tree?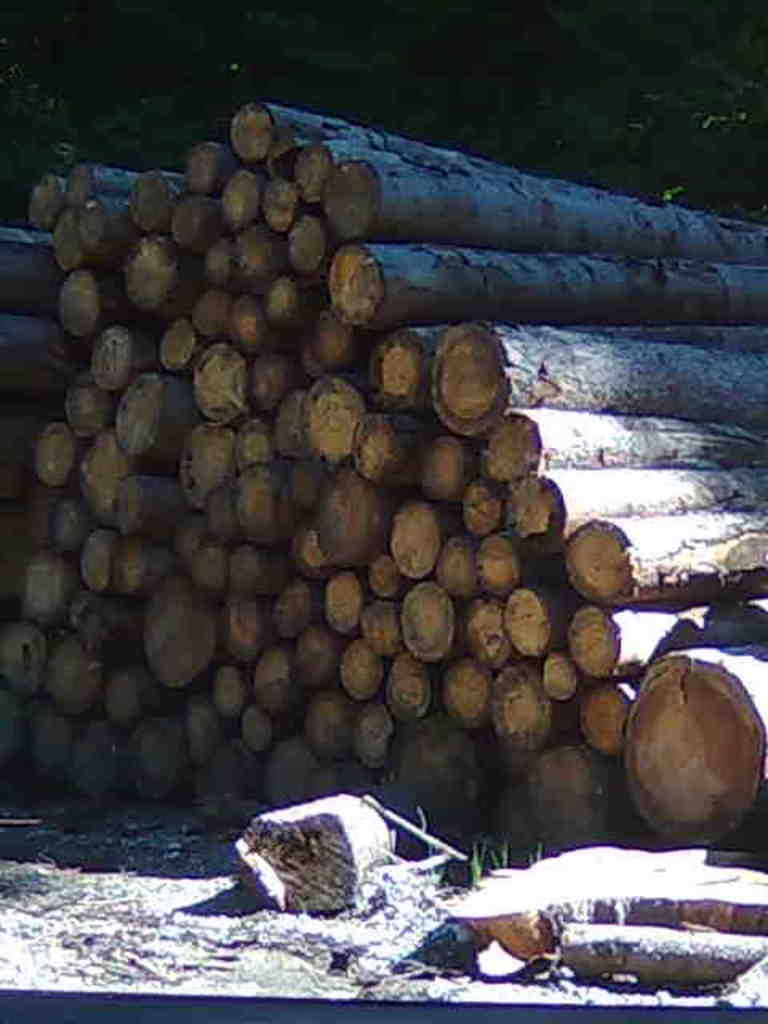
box(0, 0, 767, 870)
